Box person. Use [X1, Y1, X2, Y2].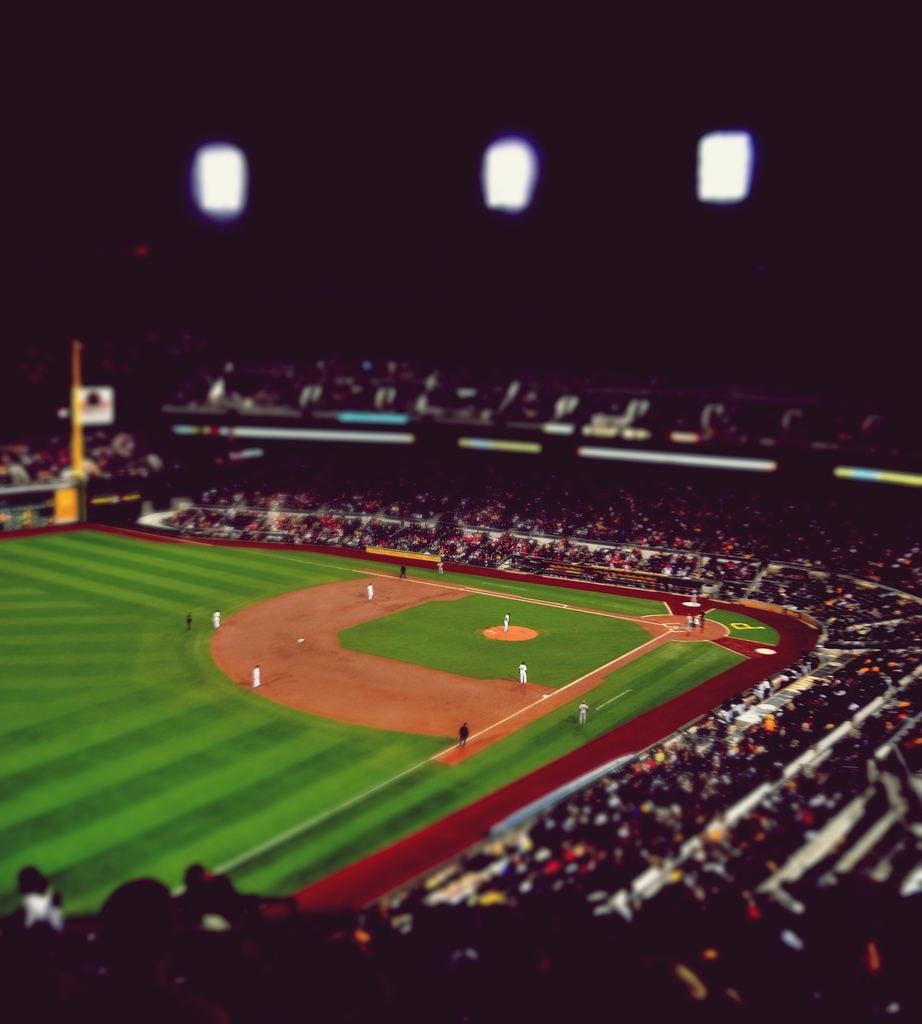
[576, 696, 589, 724].
